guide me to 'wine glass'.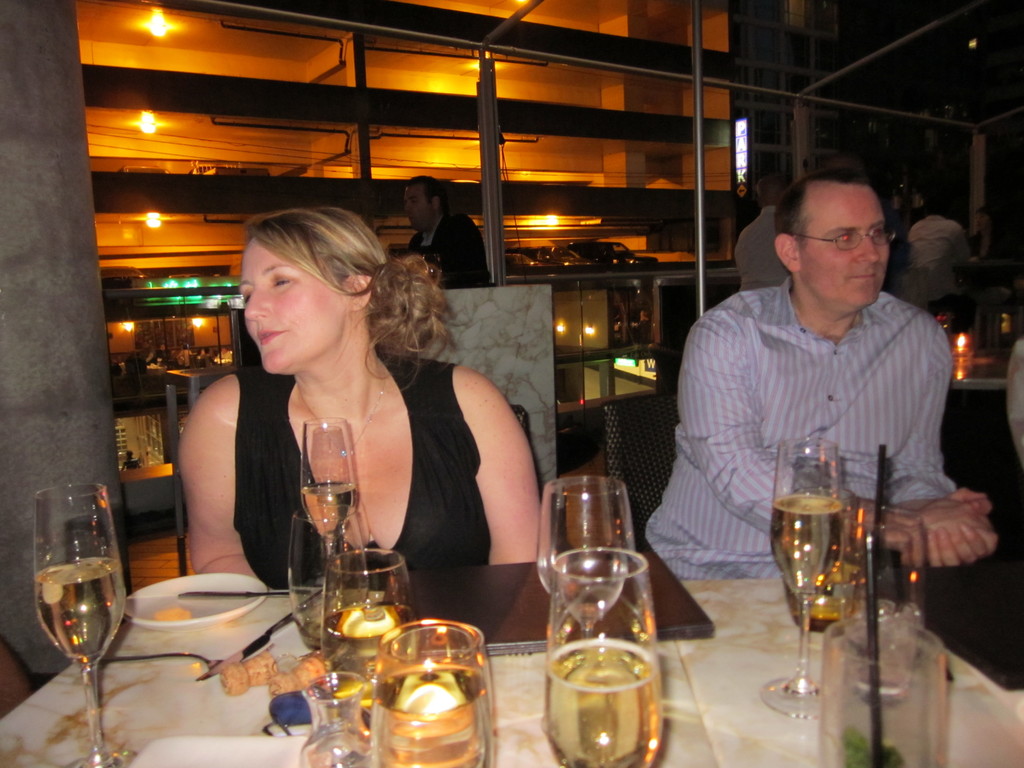
Guidance: box(29, 484, 122, 767).
